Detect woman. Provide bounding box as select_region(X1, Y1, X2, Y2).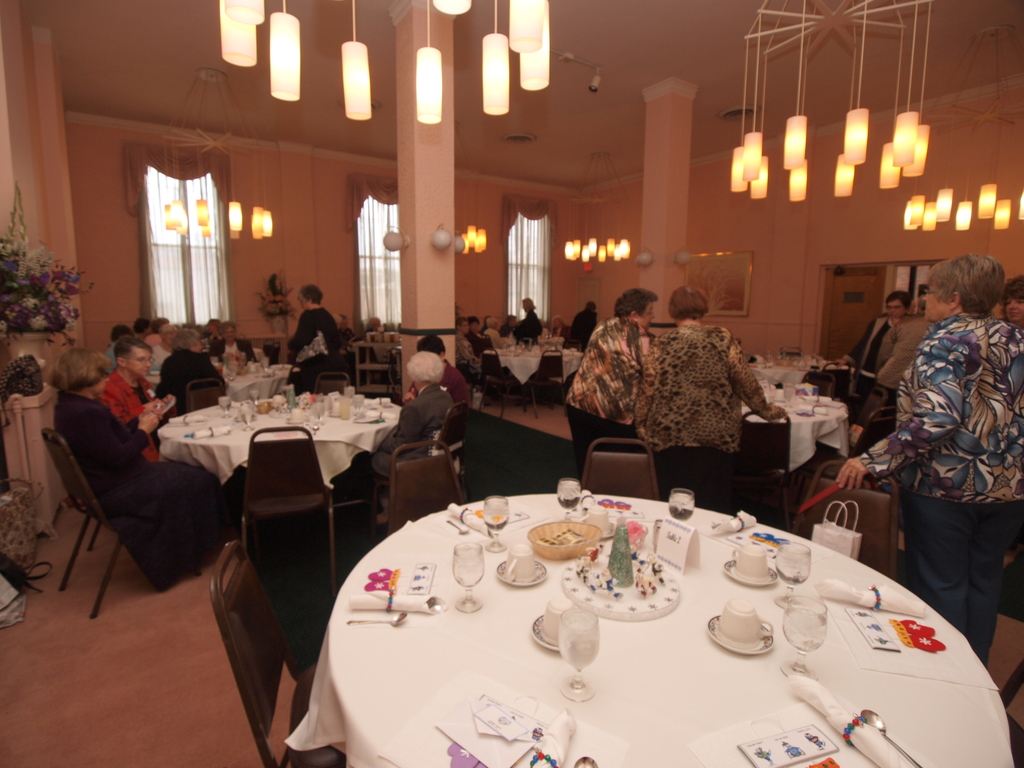
select_region(645, 285, 784, 516).
